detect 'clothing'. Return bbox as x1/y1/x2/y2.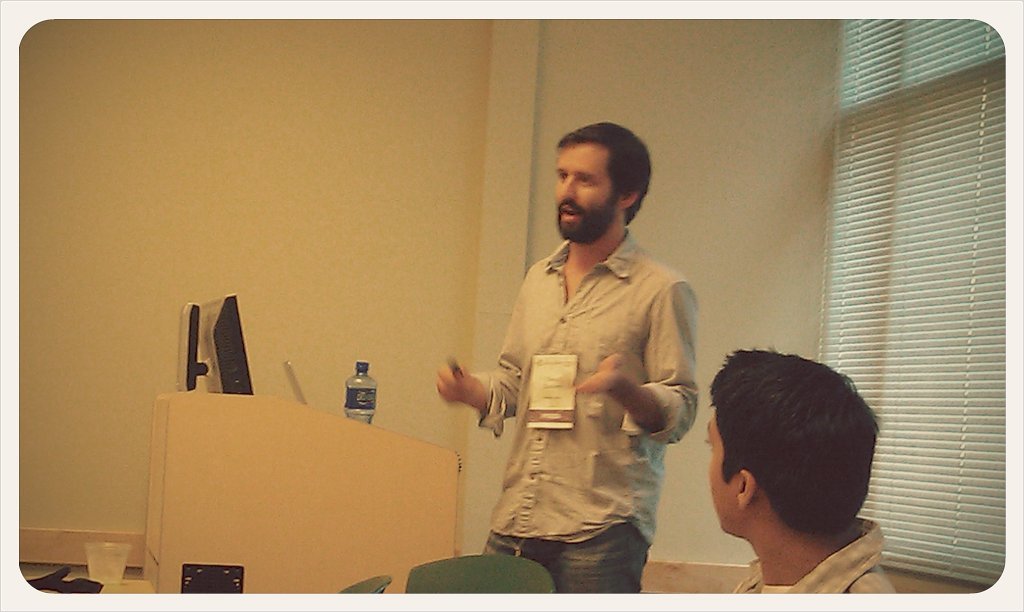
449/198/691/577.
